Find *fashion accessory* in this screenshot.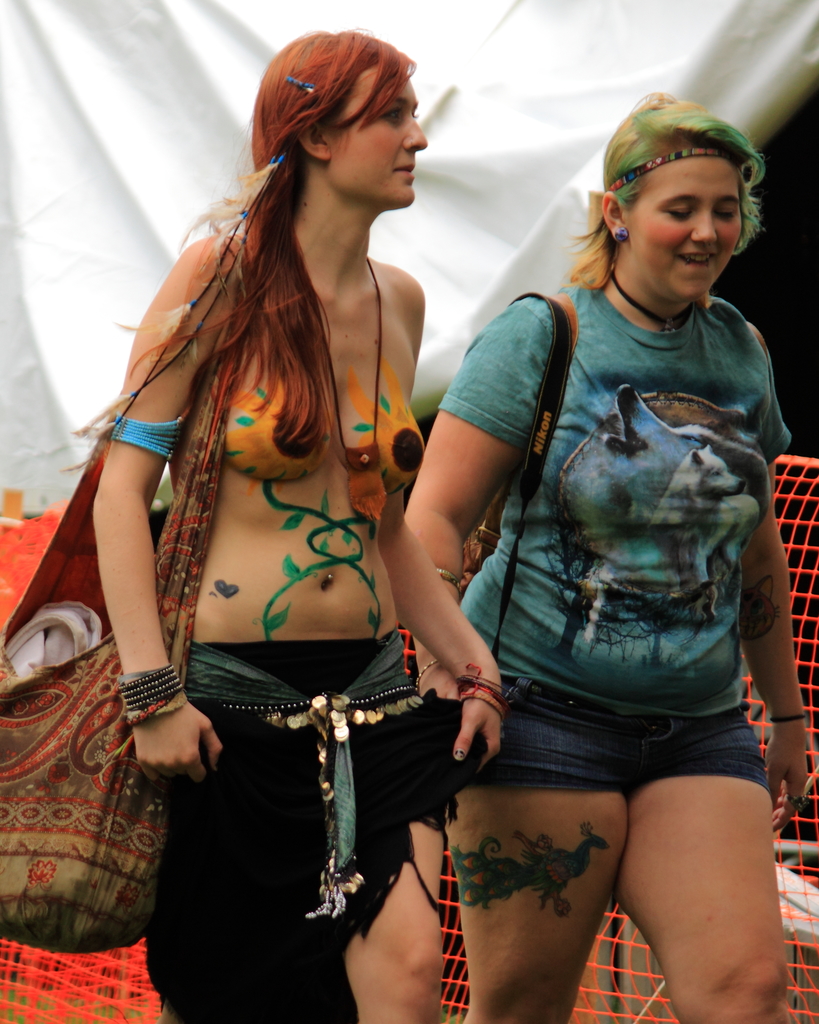
The bounding box for *fashion accessory* is crop(772, 713, 806, 720).
